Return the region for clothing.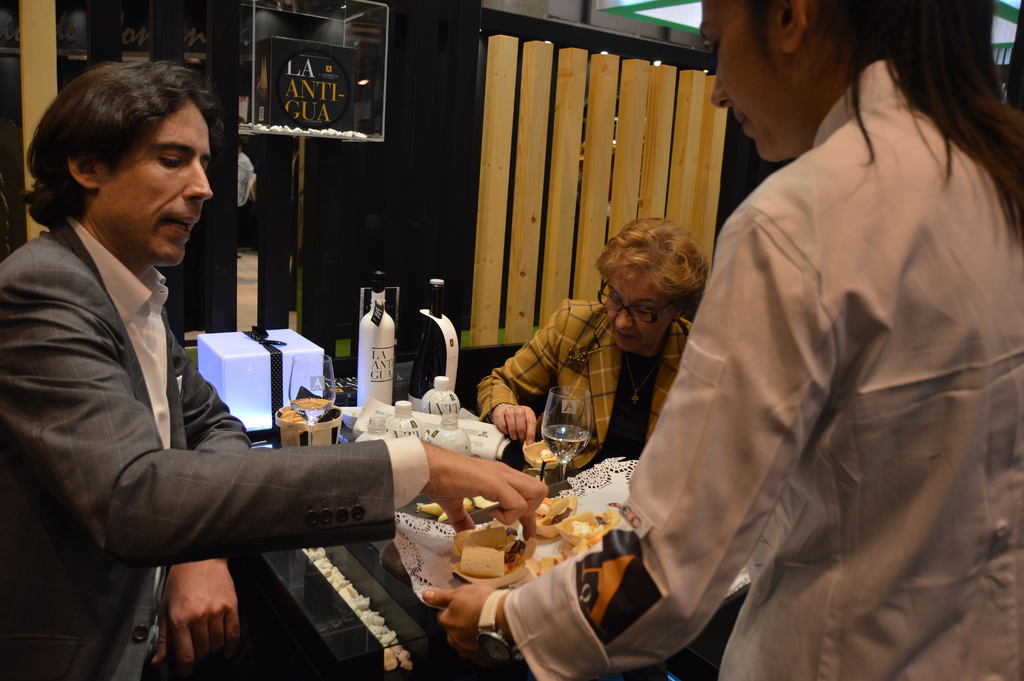
select_region(508, 62, 1023, 680).
